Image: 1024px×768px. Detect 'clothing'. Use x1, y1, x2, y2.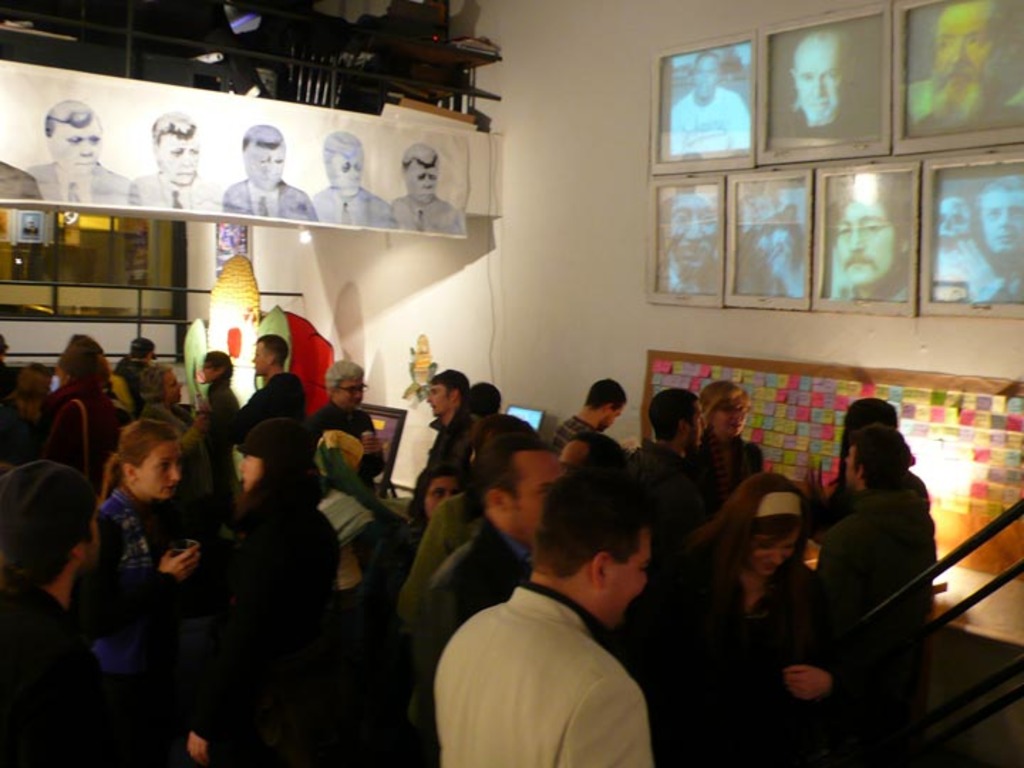
393, 195, 465, 229.
